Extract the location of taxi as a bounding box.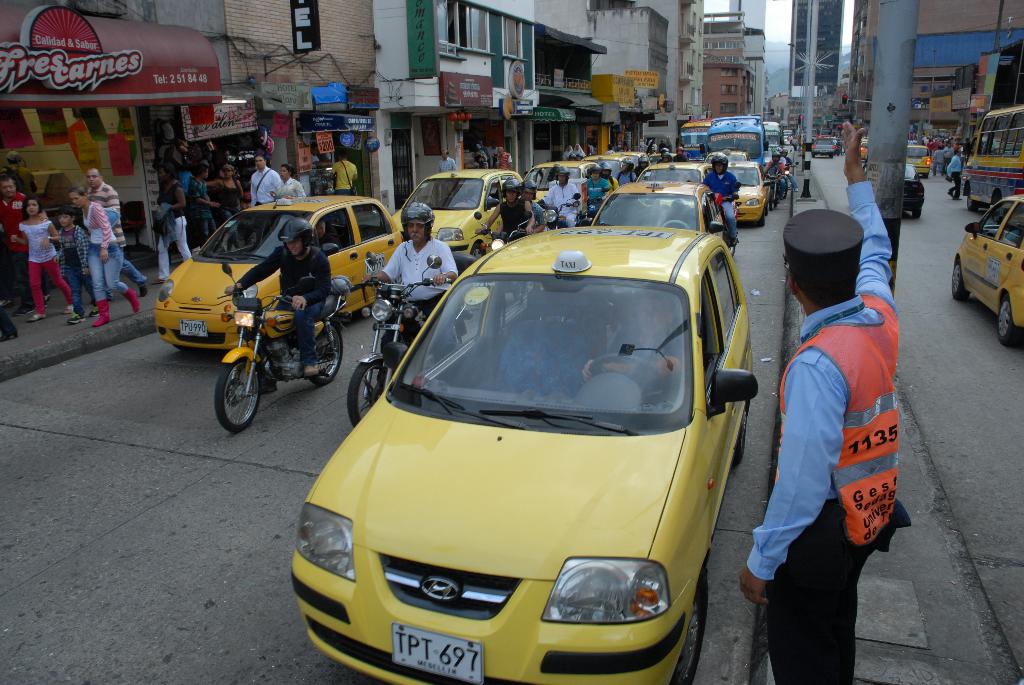
region(861, 140, 872, 166).
